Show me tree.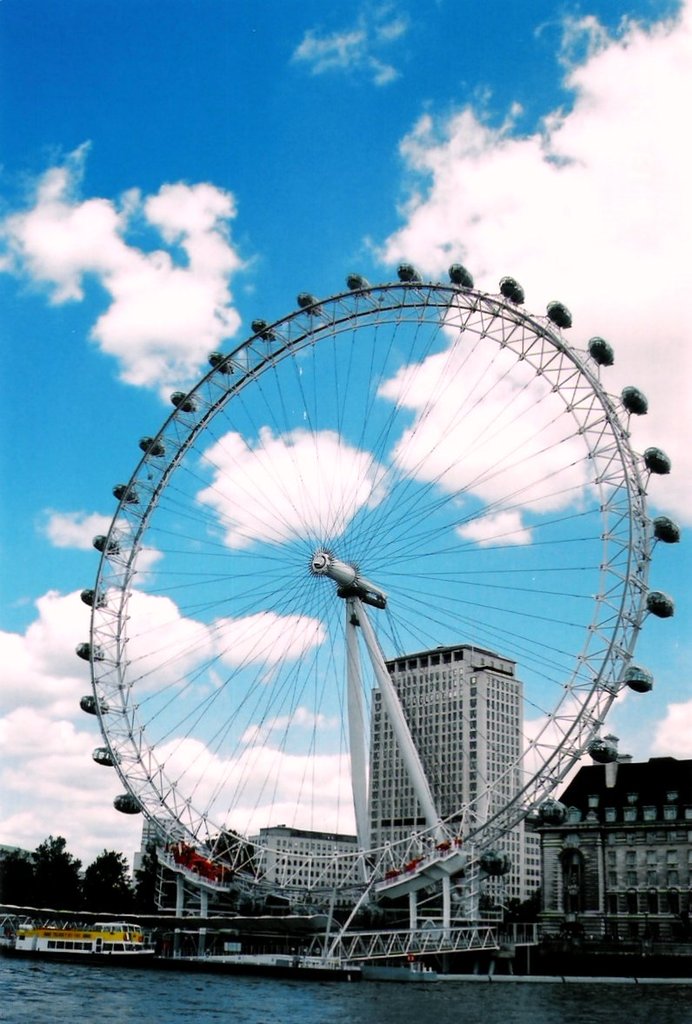
tree is here: x1=13, y1=840, x2=87, y2=925.
